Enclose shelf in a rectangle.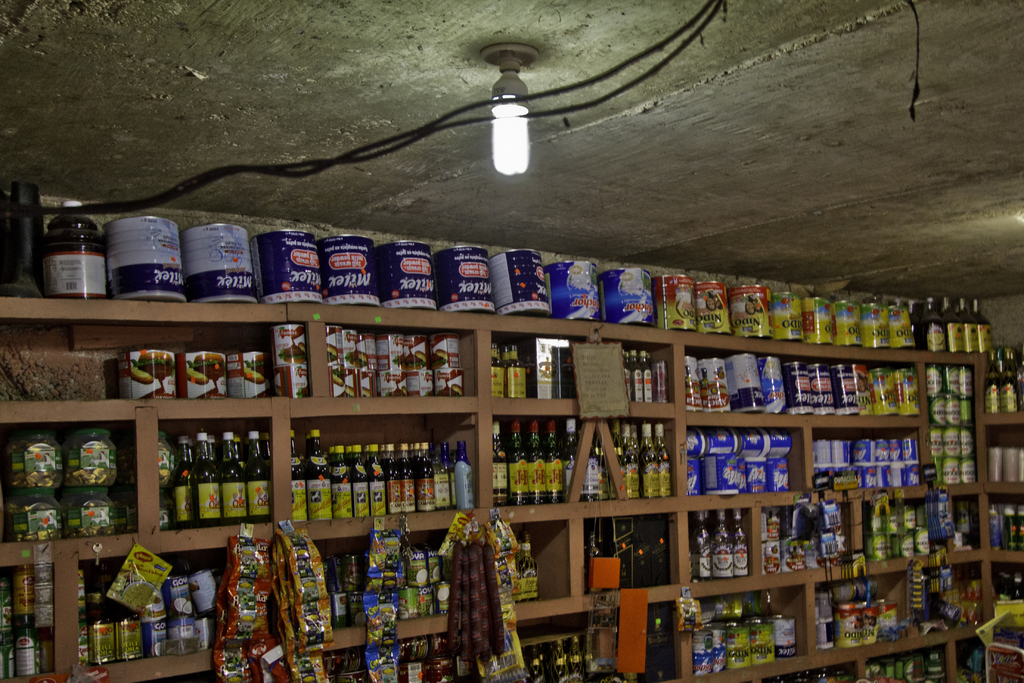
(805,415,939,504).
